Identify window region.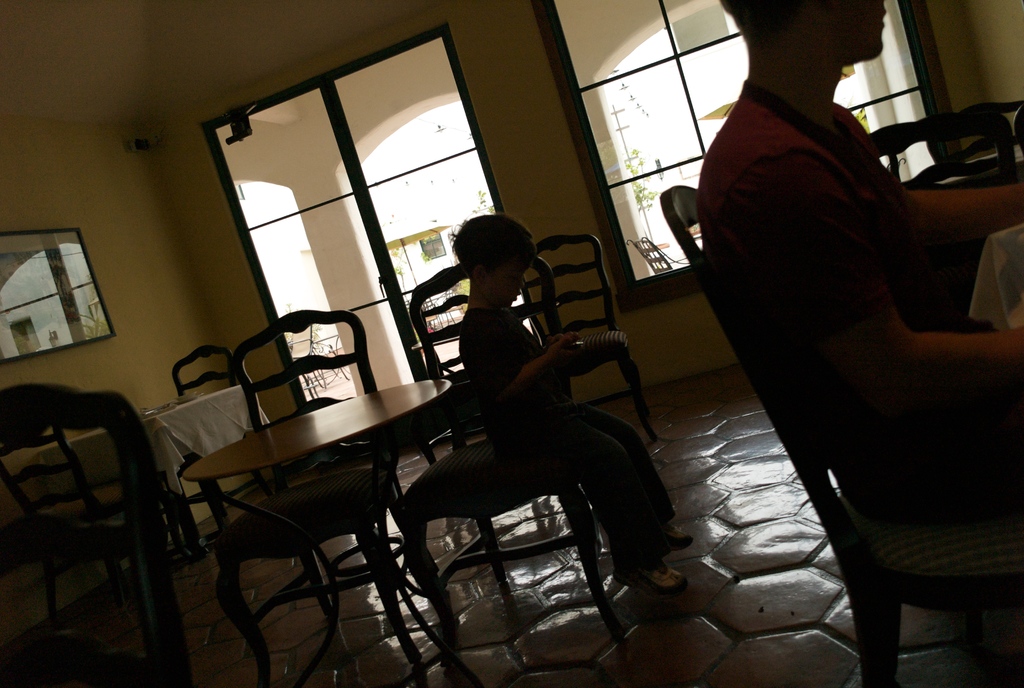
Region: x1=534 y1=0 x2=950 y2=289.
